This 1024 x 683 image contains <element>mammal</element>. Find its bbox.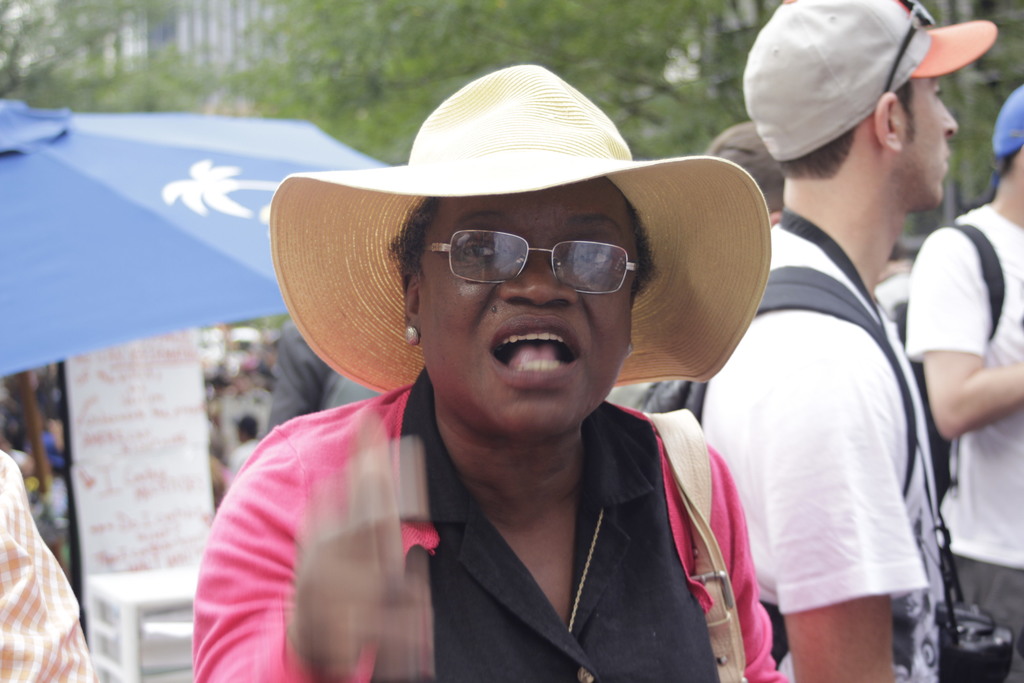
box(692, 0, 998, 682).
